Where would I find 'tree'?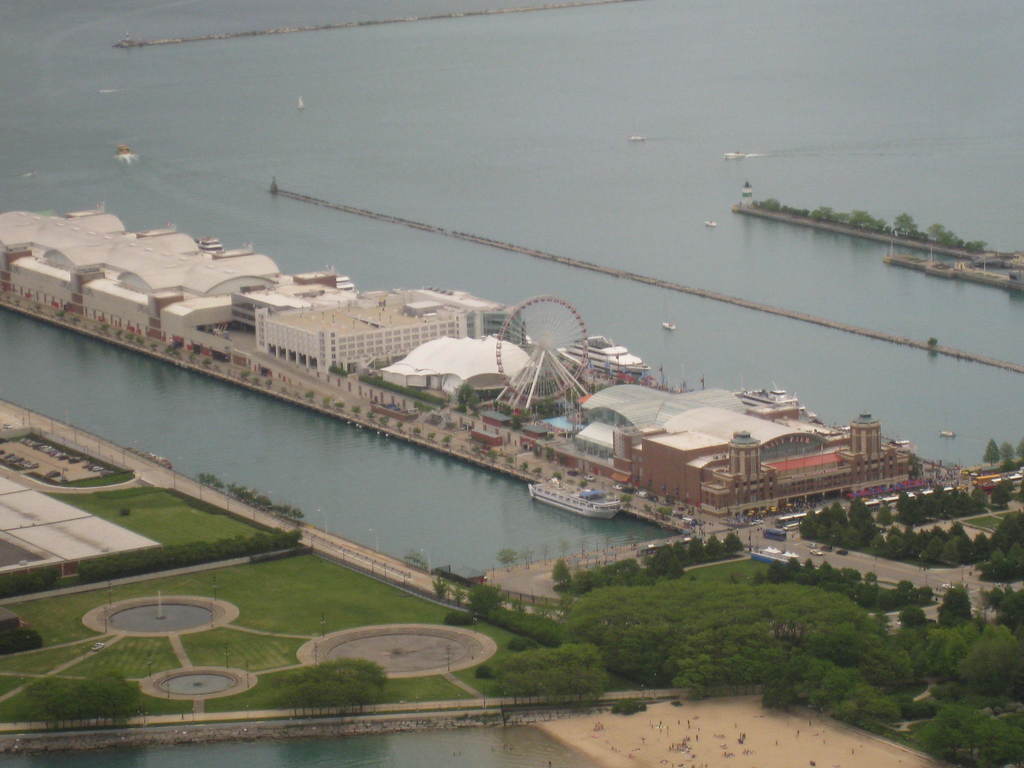
At 135, 336, 143, 347.
